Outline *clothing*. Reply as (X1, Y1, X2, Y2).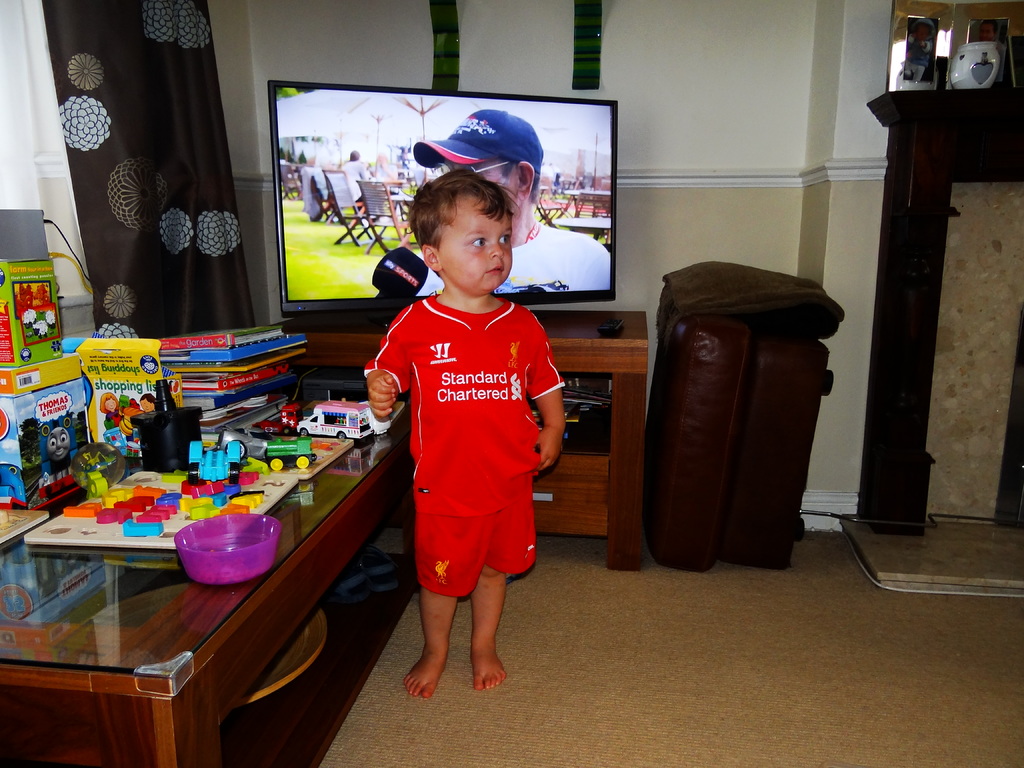
(970, 35, 1012, 83).
